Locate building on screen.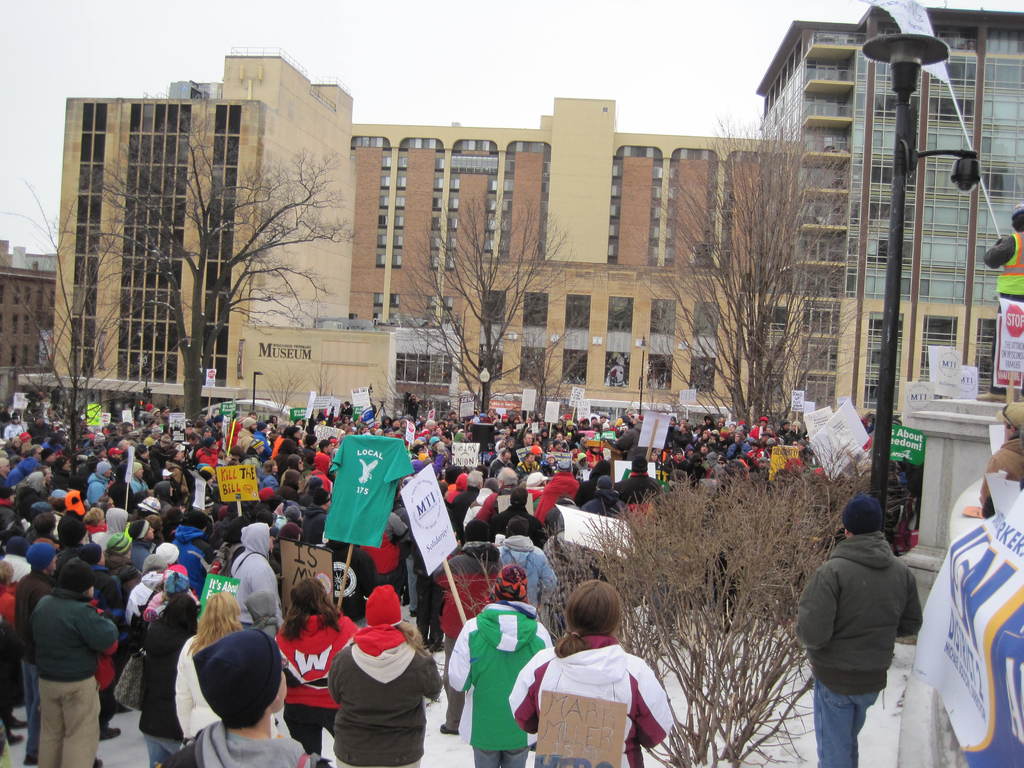
On screen at rect(752, 3, 1023, 412).
